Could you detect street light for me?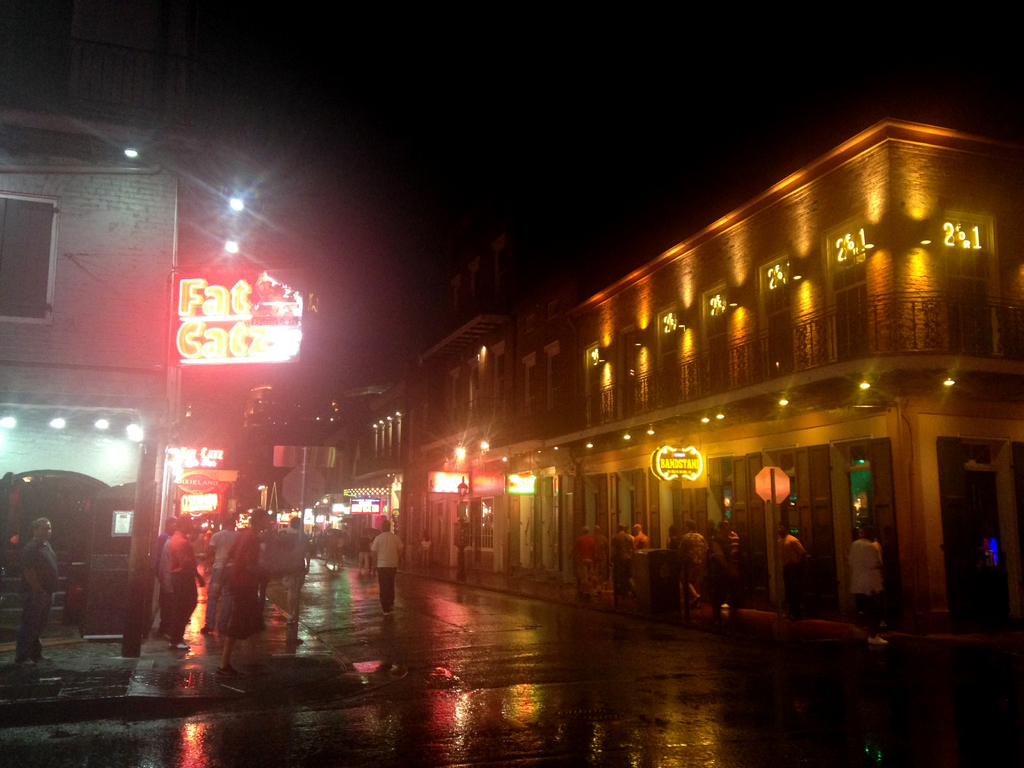
Detection result: left=452, top=474, right=470, bottom=584.
